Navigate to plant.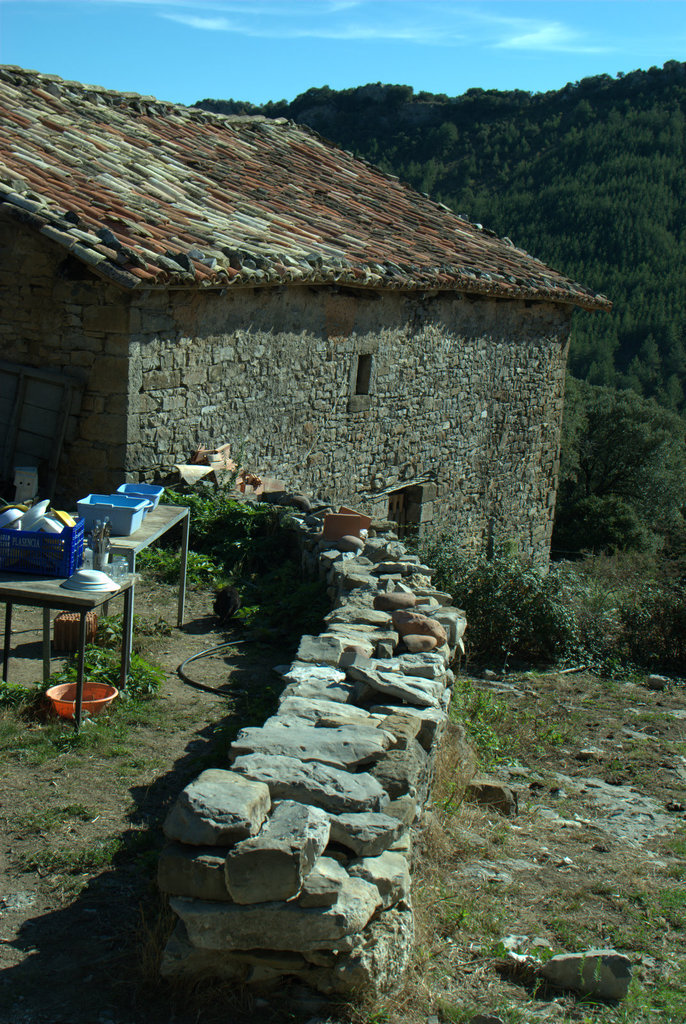
Navigation target: [451,684,561,772].
